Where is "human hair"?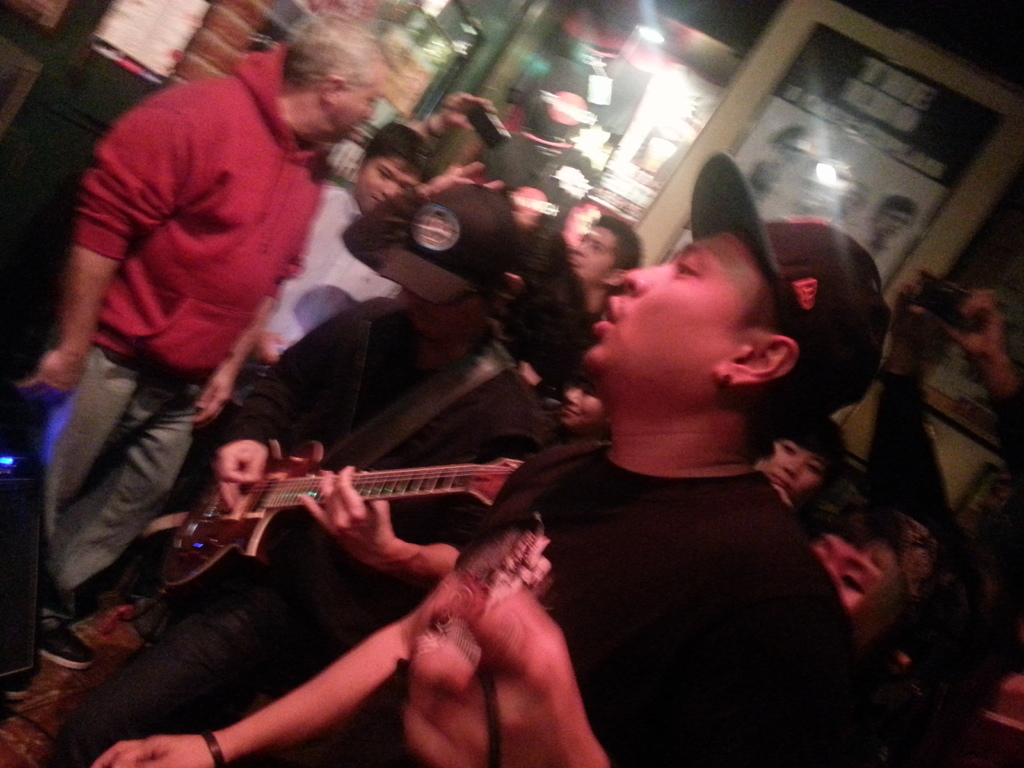
x1=586 y1=214 x2=643 y2=299.
